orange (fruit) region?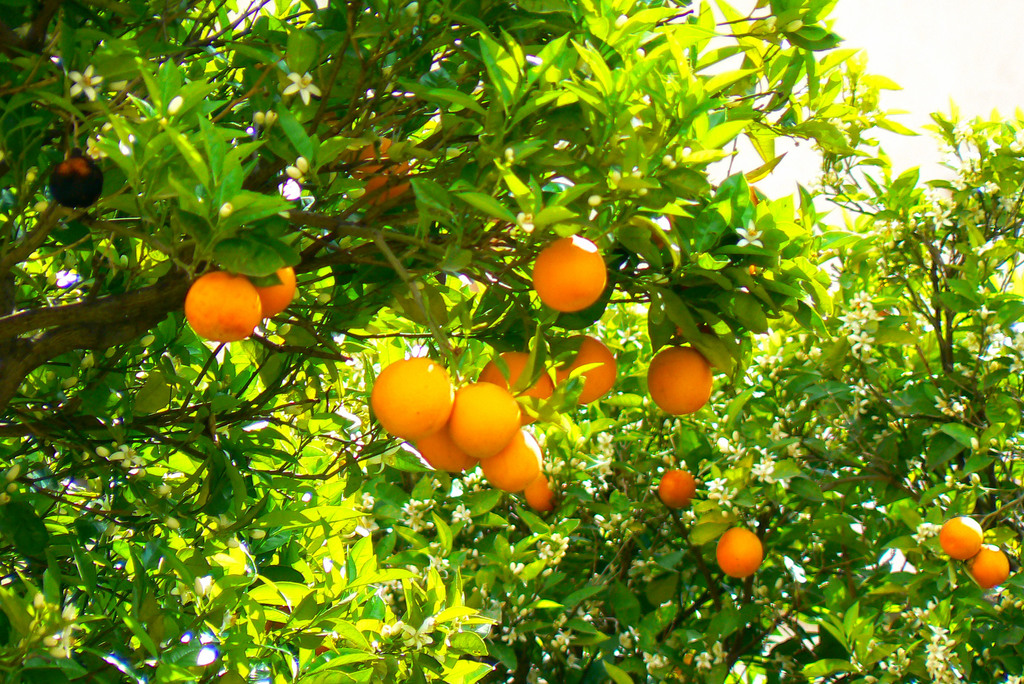
crop(490, 426, 541, 477)
